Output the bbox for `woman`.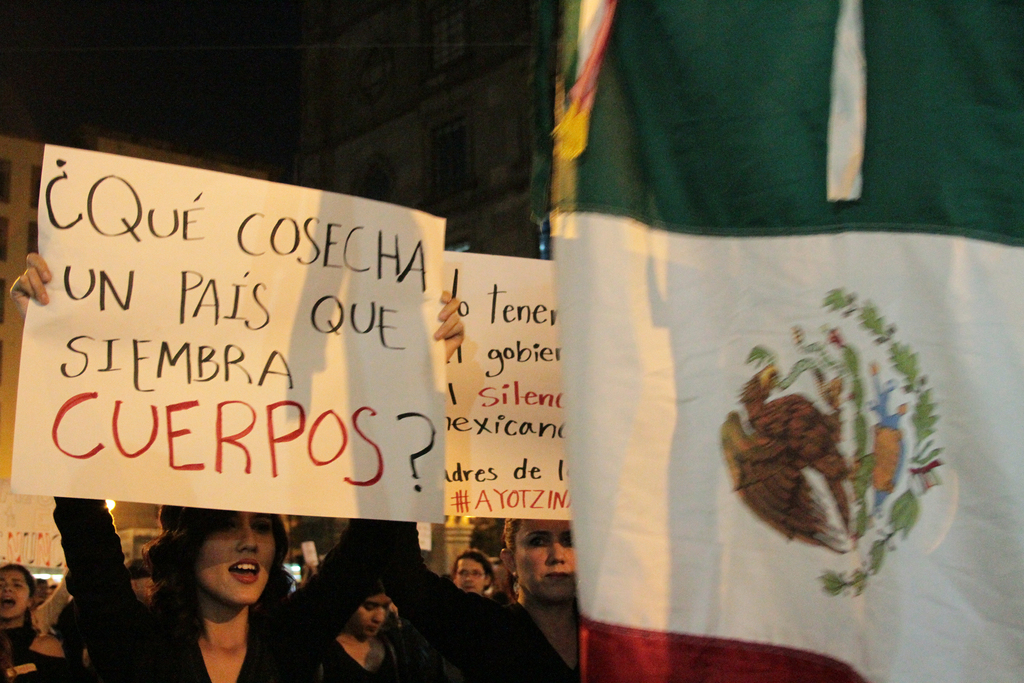
bbox=(385, 513, 584, 682).
